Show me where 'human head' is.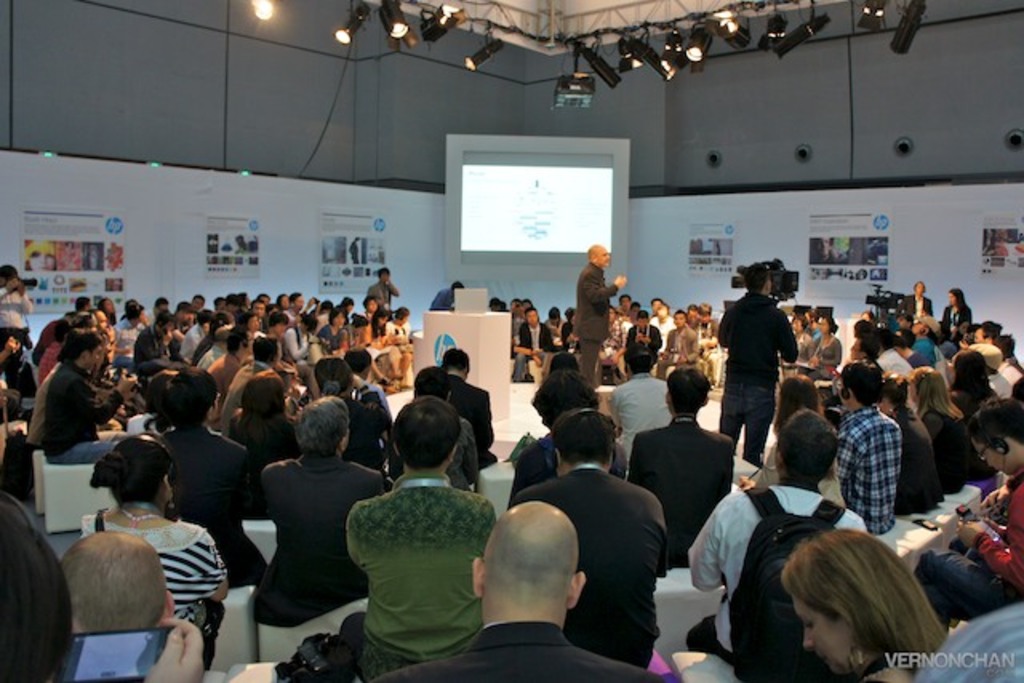
'human head' is at <region>912, 280, 926, 294</region>.
